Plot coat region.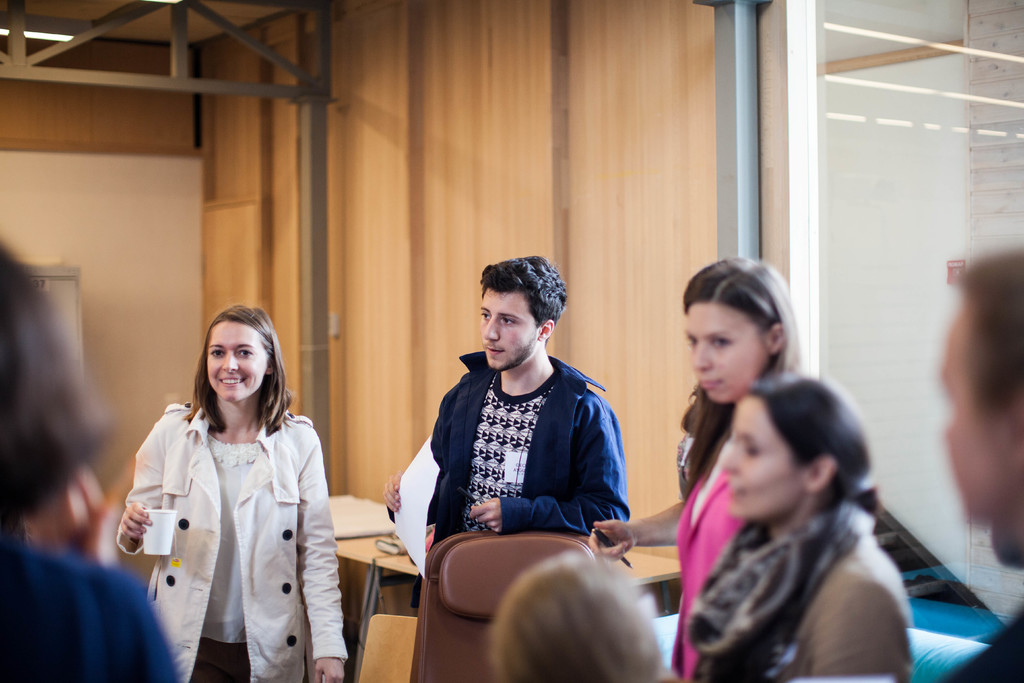
Plotted at bbox=[419, 341, 636, 543].
